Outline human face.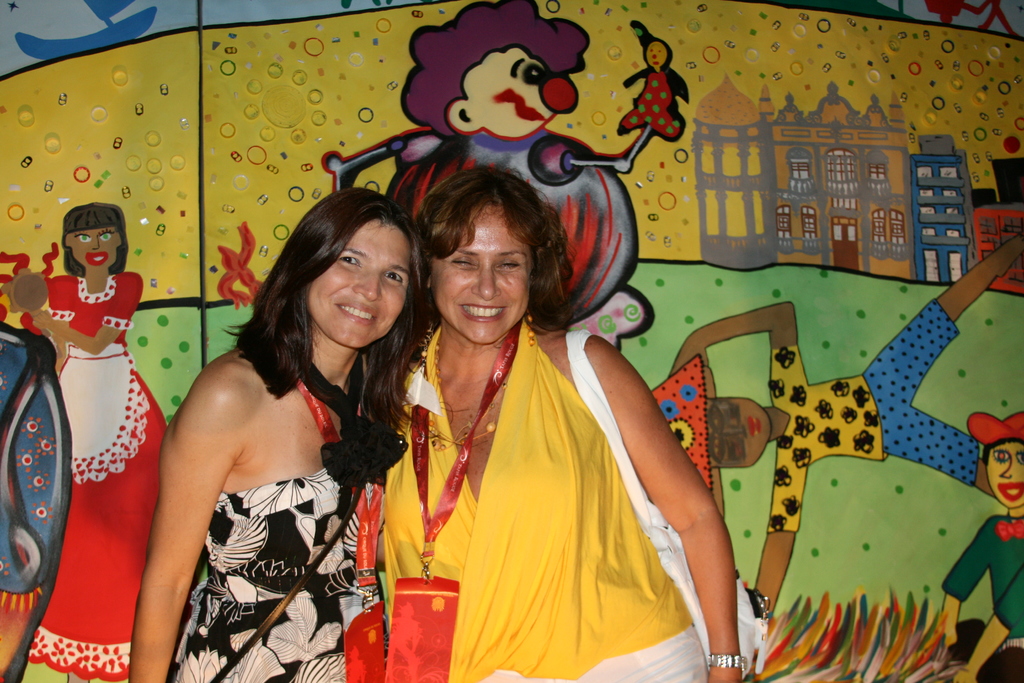
Outline: crop(430, 195, 531, 342).
